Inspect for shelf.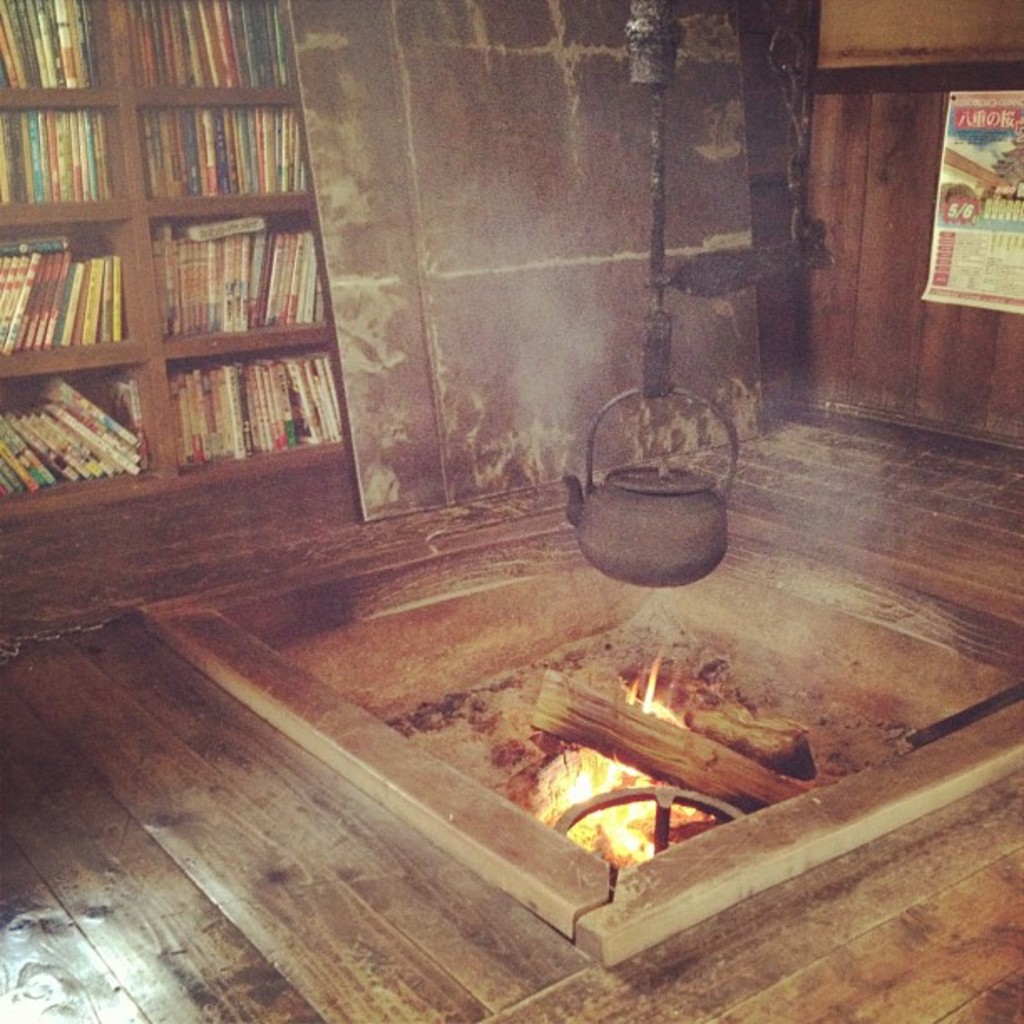
Inspection: [x1=0, y1=356, x2=156, y2=522].
